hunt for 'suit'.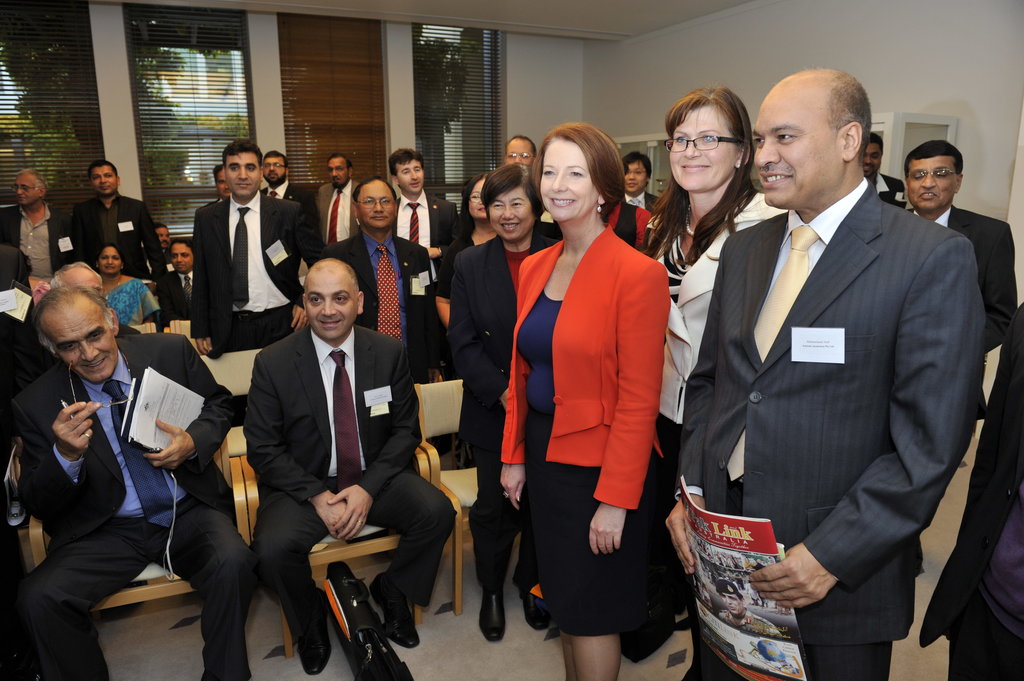
Hunted down at bbox=(499, 223, 673, 634).
